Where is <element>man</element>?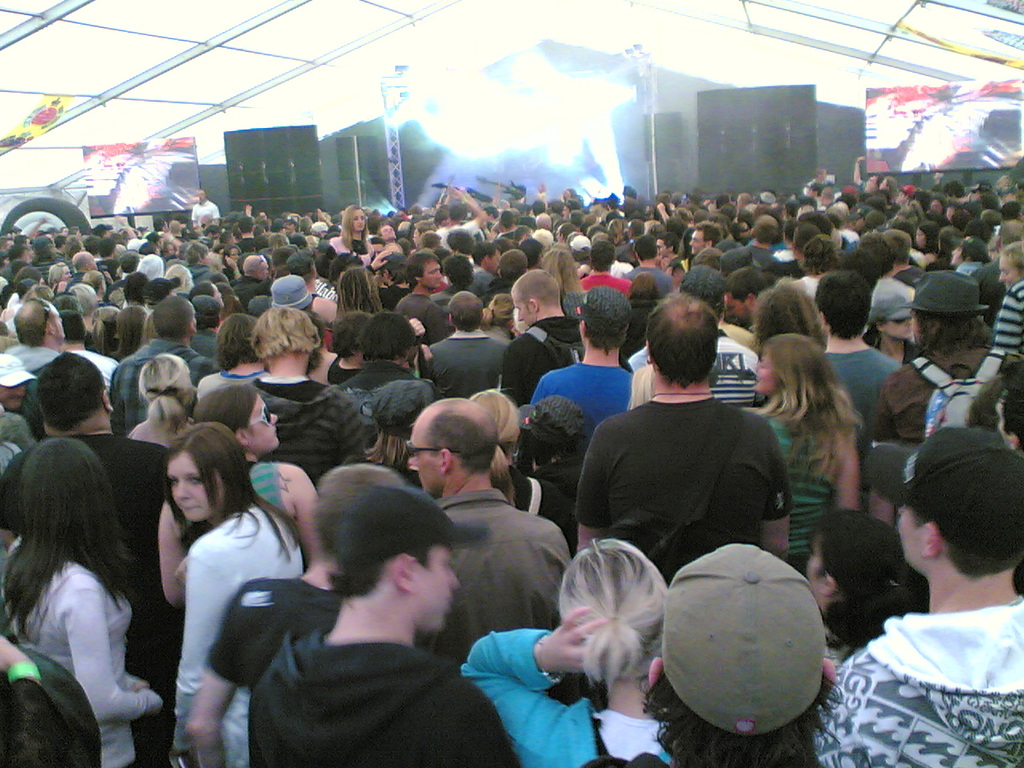
BBox(192, 192, 222, 232).
